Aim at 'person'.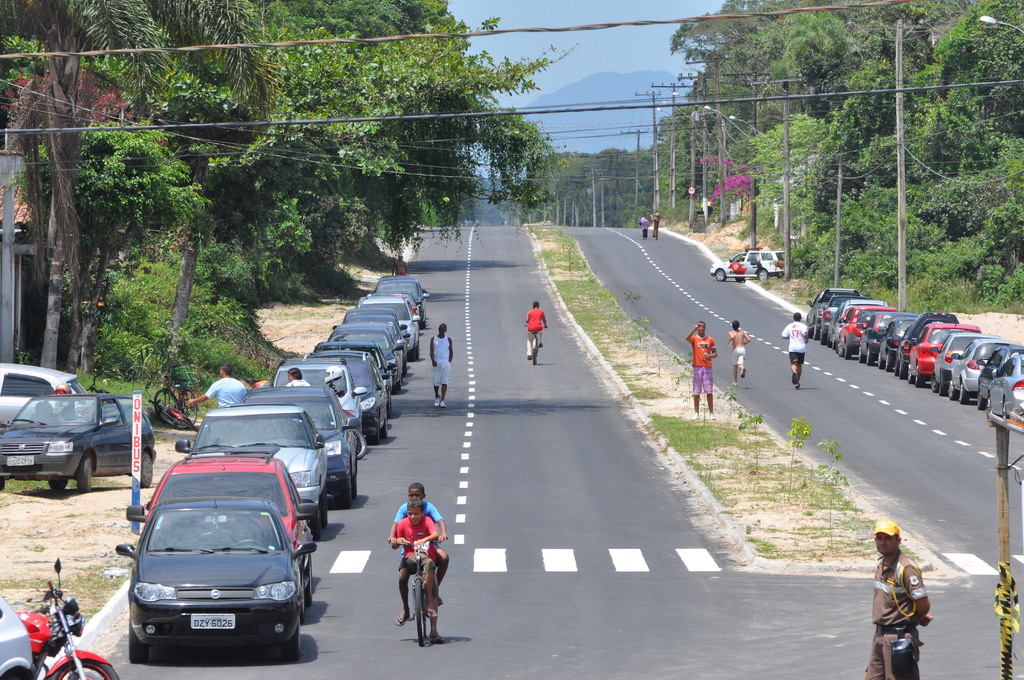
Aimed at x1=275, y1=363, x2=311, y2=384.
